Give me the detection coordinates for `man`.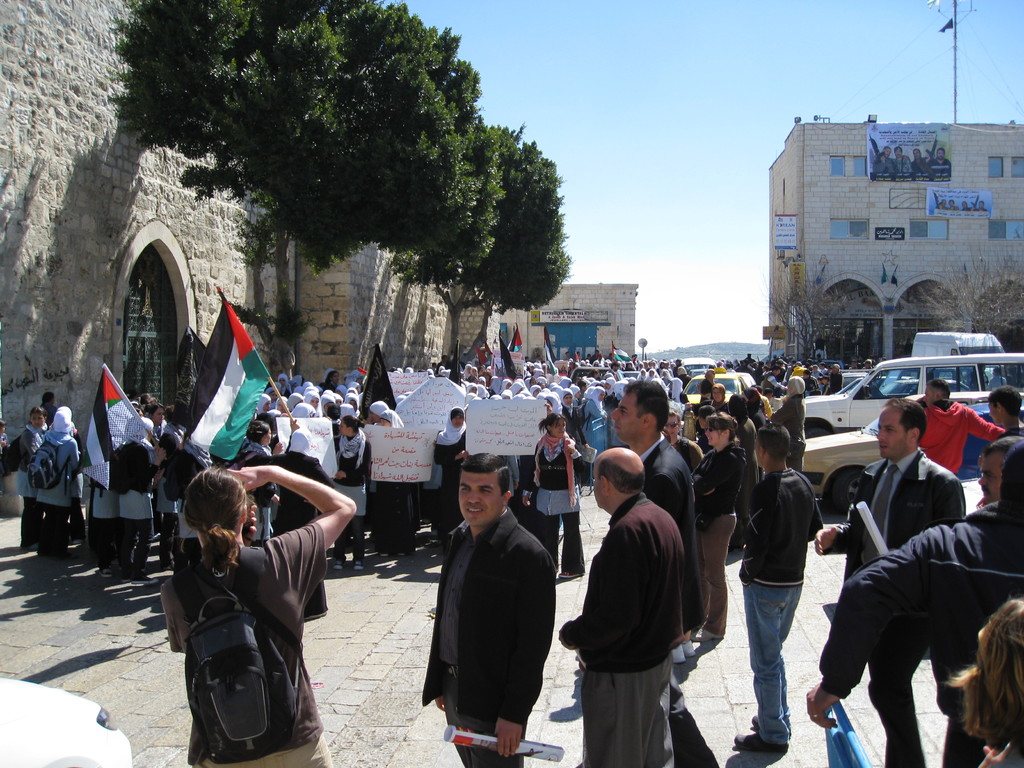
[x1=911, y1=147, x2=930, y2=173].
